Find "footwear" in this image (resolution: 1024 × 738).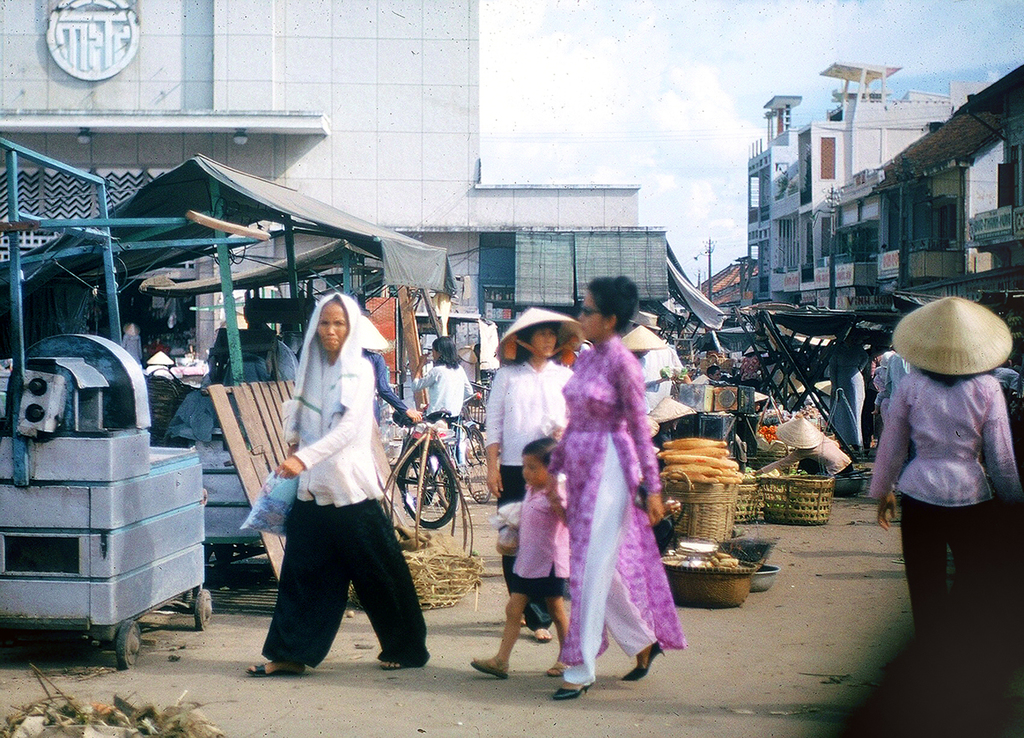
<box>553,680,591,697</box>.
